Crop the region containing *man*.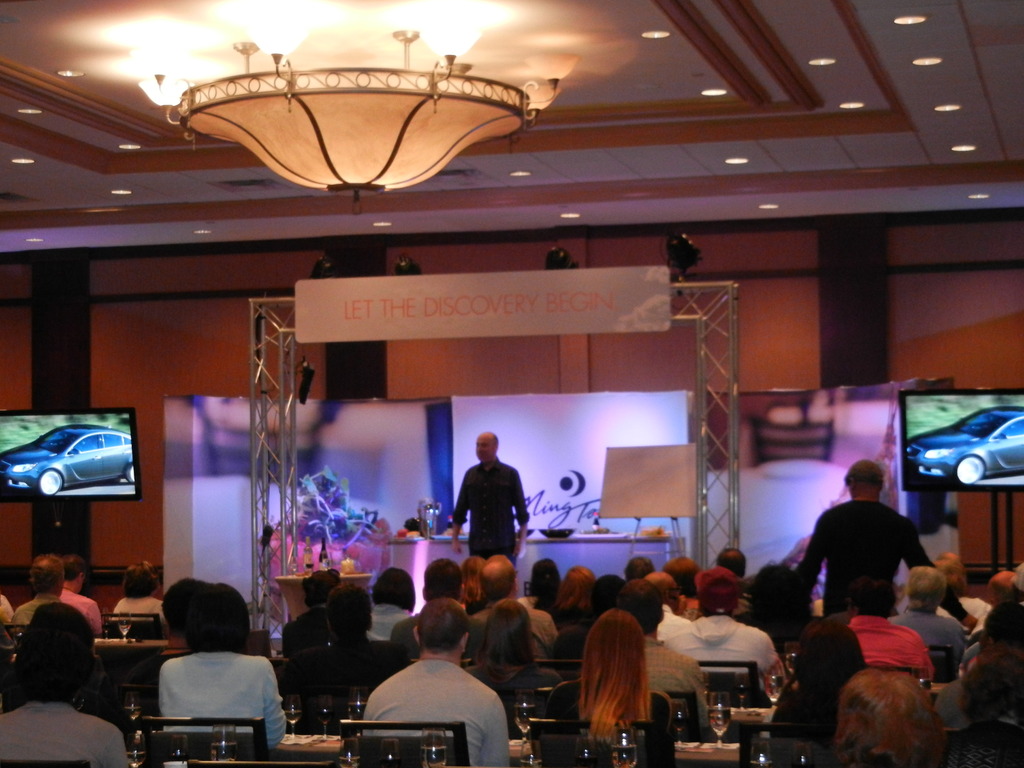
Crop region: (x1=9, y1=554, x2=70, y2=640).
